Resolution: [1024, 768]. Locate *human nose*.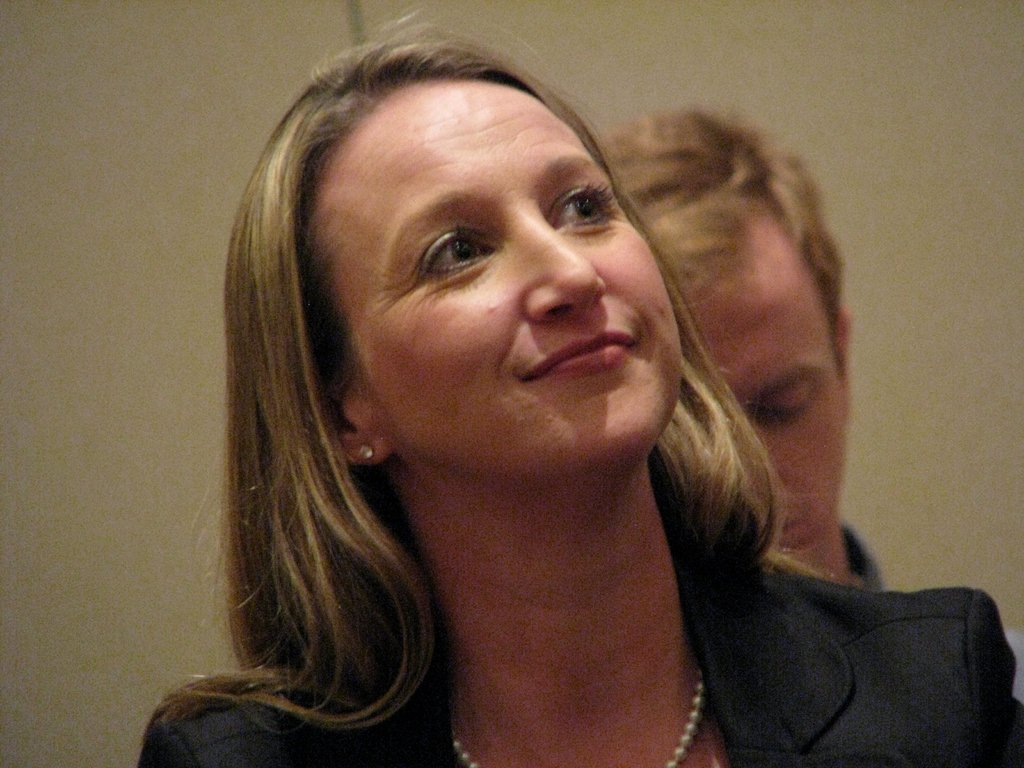
crop(511, 219, 601, 317).
